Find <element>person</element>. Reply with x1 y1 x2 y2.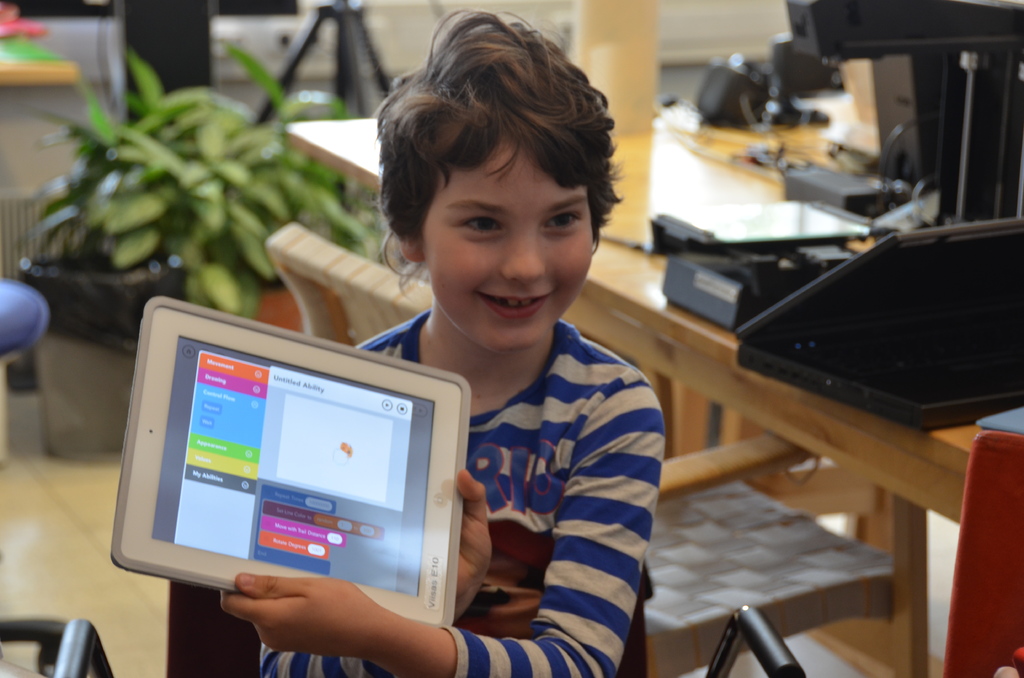
278 60 676 666.
